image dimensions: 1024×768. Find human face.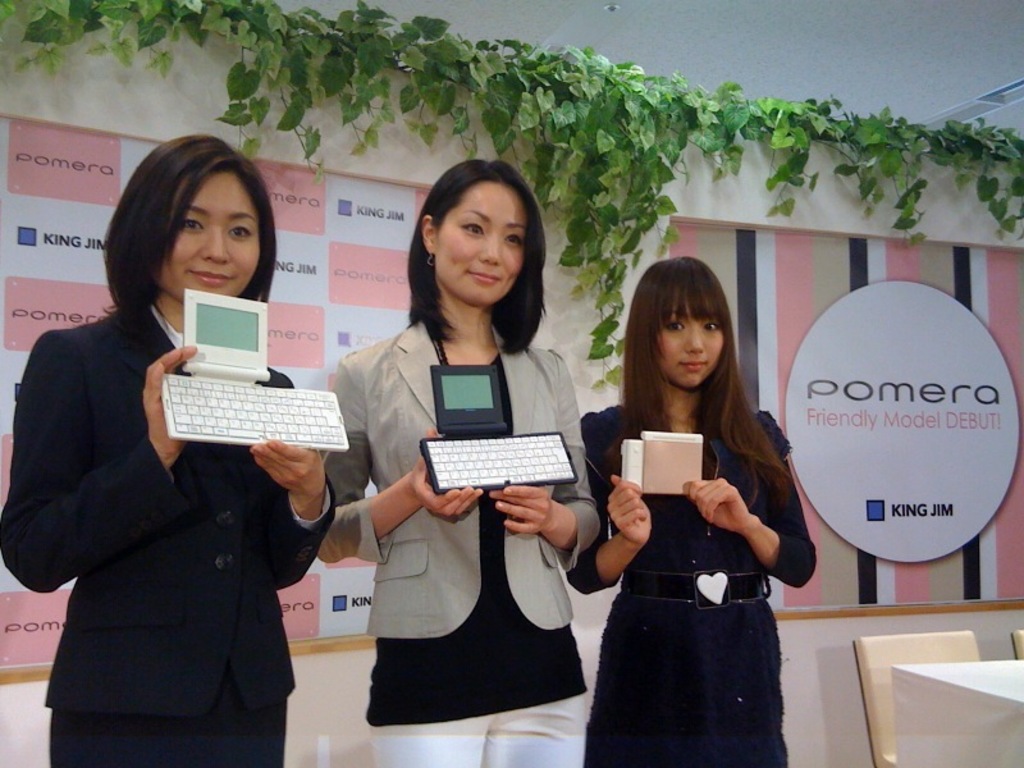
[x1=434, y1=187, x2=524, y2=305].
